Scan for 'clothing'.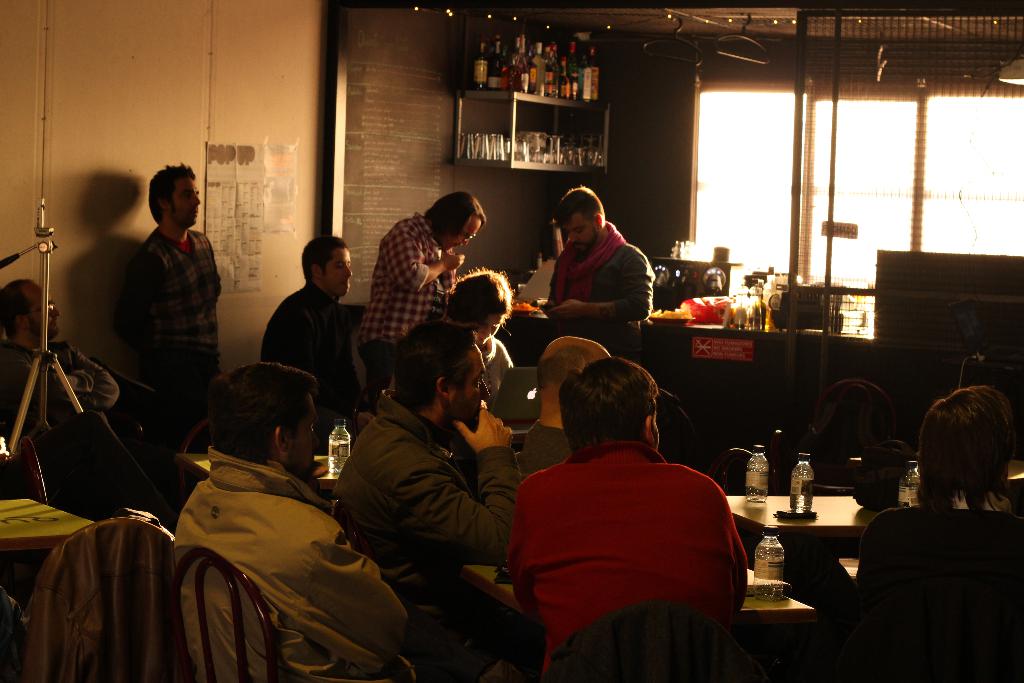
Scan result: bbox=[820, 490, 1023, 682].
